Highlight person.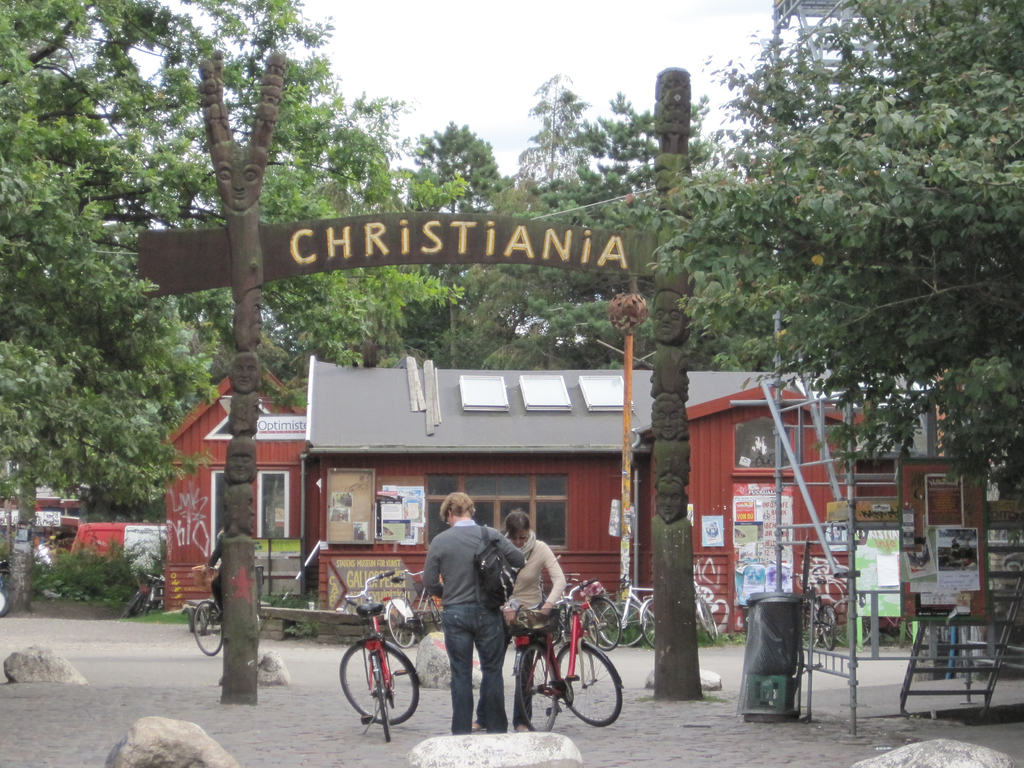
Highlighted region: (494,506,570,731).
